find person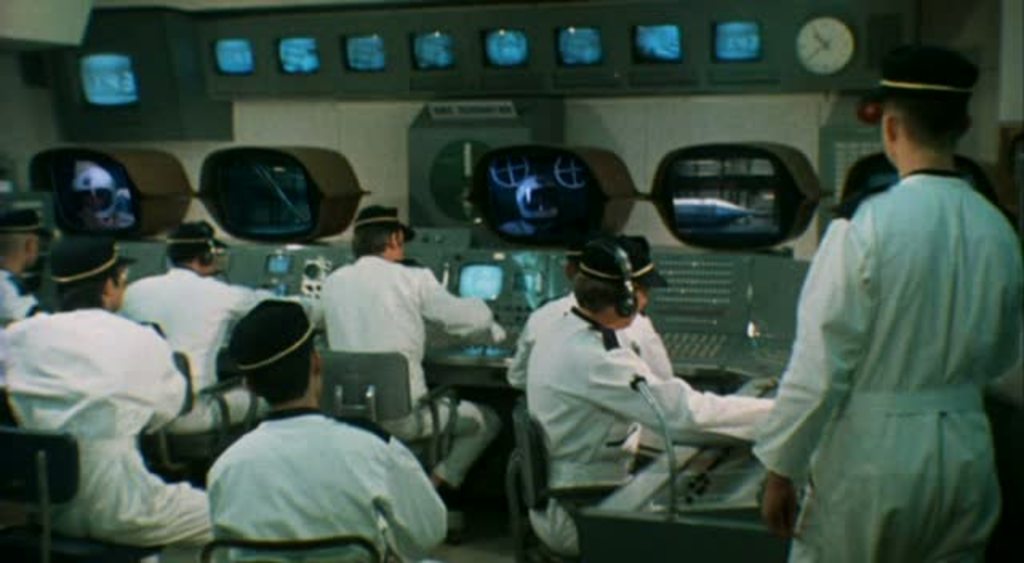
506/258/682/448
